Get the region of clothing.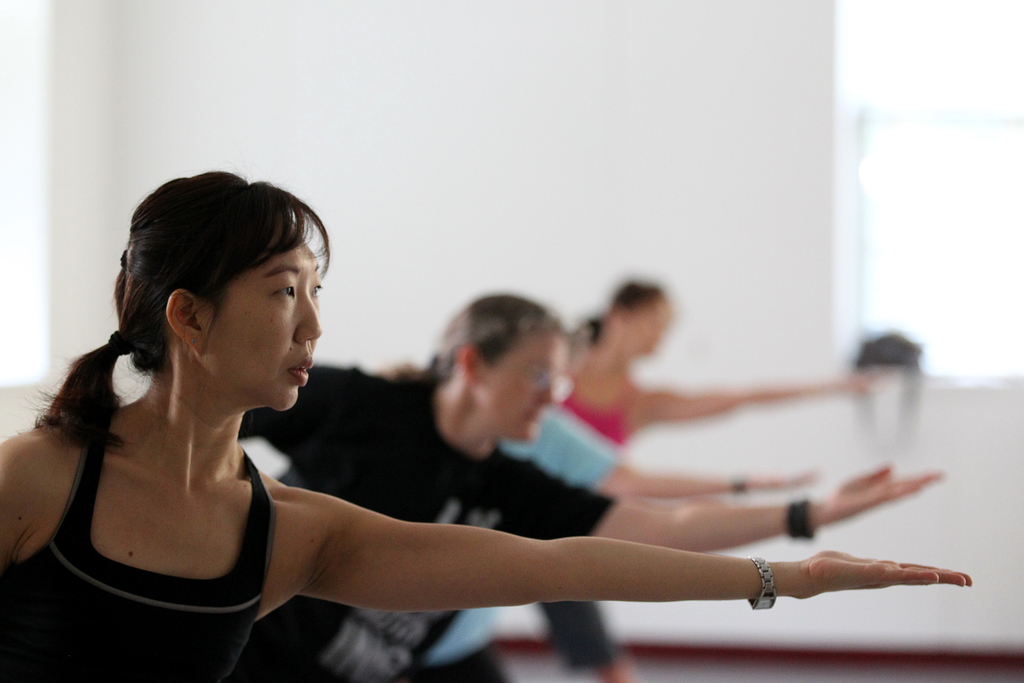
box(248, 376, 618, 682).
